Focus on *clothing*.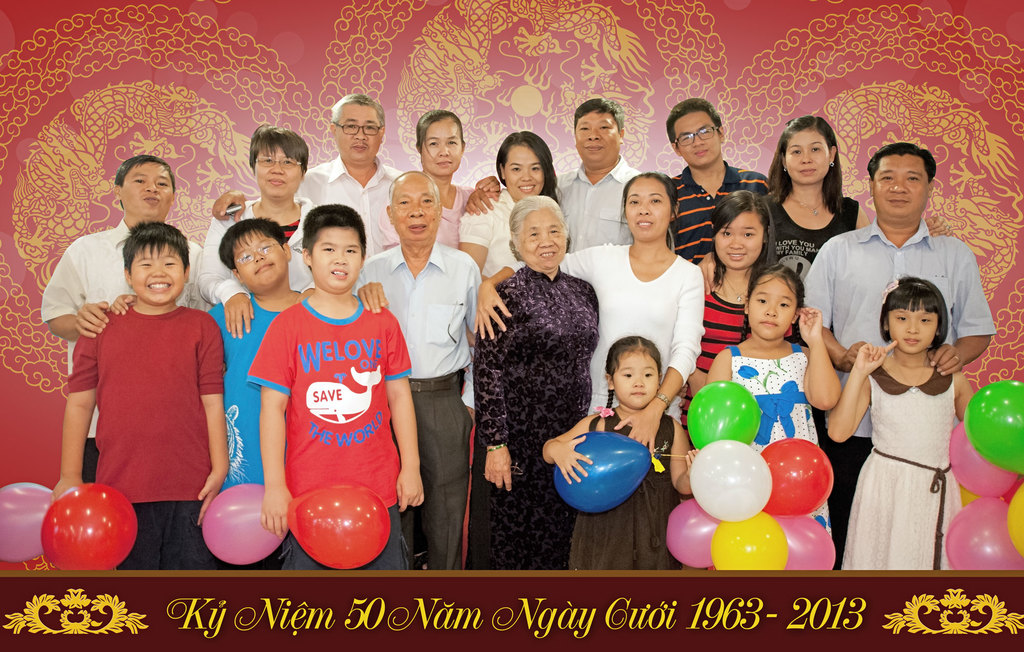
Focused at region(246, 288, 414, 511).
